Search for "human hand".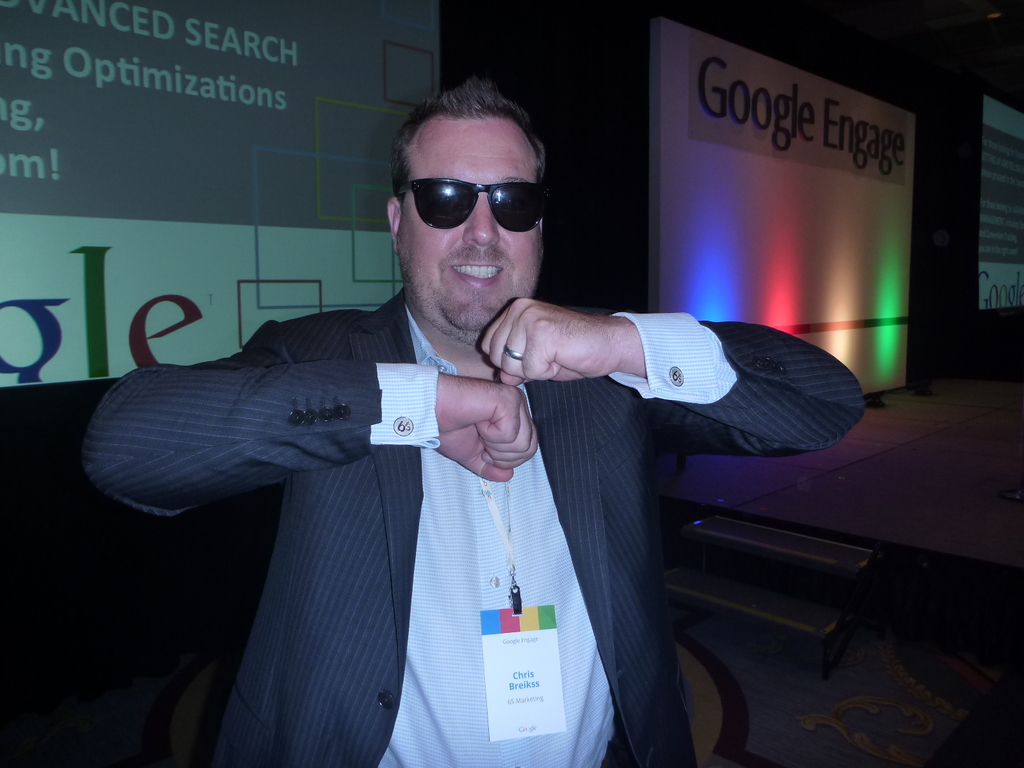
Found at box=[478, 300, 628, 383].
